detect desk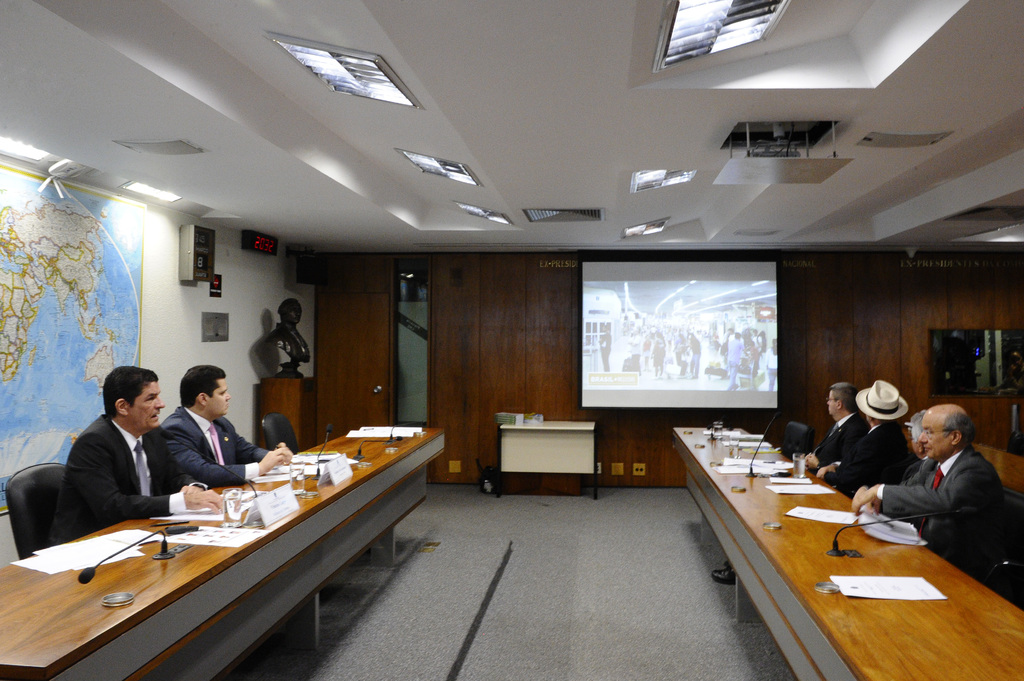
(left=4, top=428, right=445, bottom=679)
